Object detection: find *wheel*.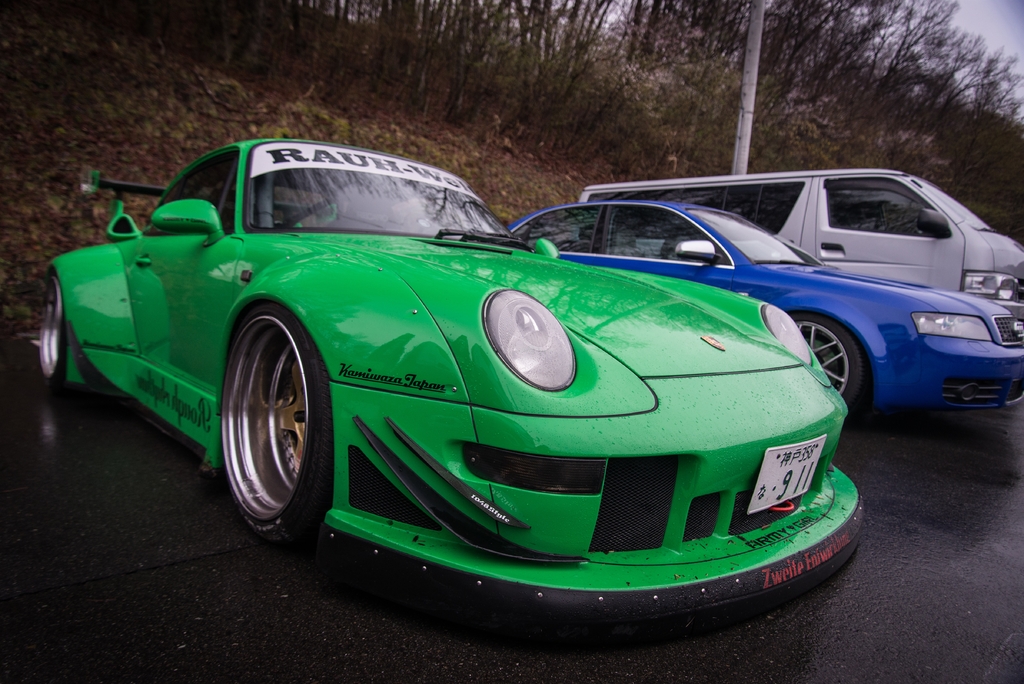
790,310,863,424.
